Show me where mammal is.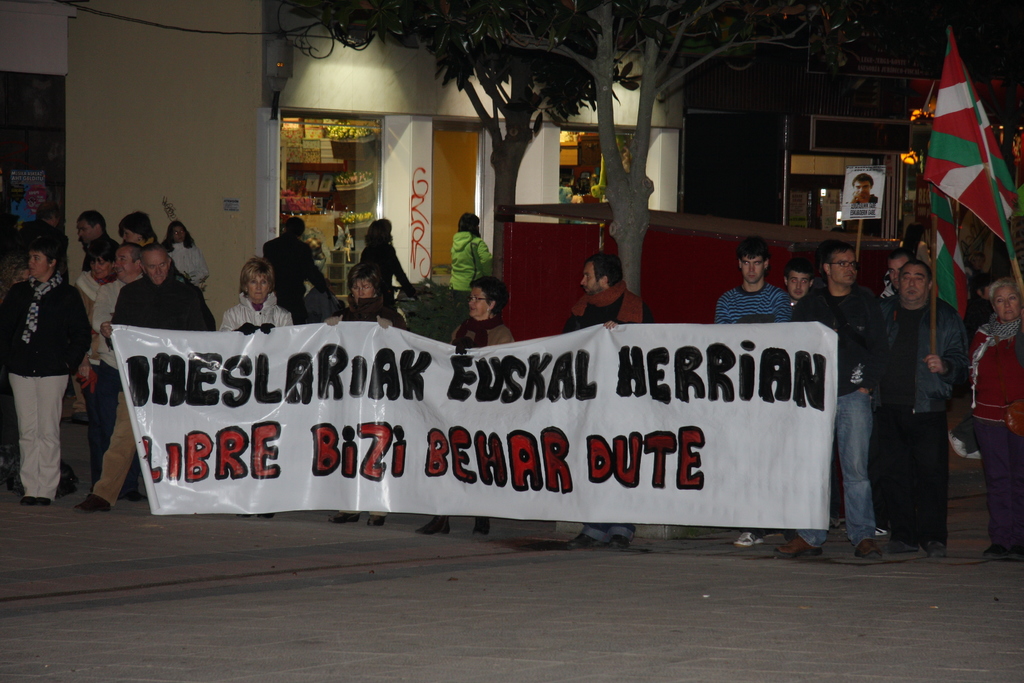
mammal is at 1/240/85/475.
